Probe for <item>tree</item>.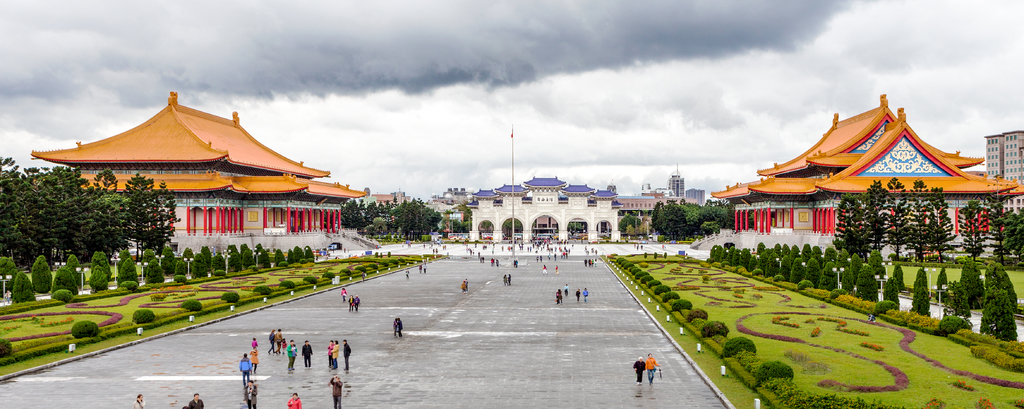
Probe result: locate(970, 279, 1021, 344).
